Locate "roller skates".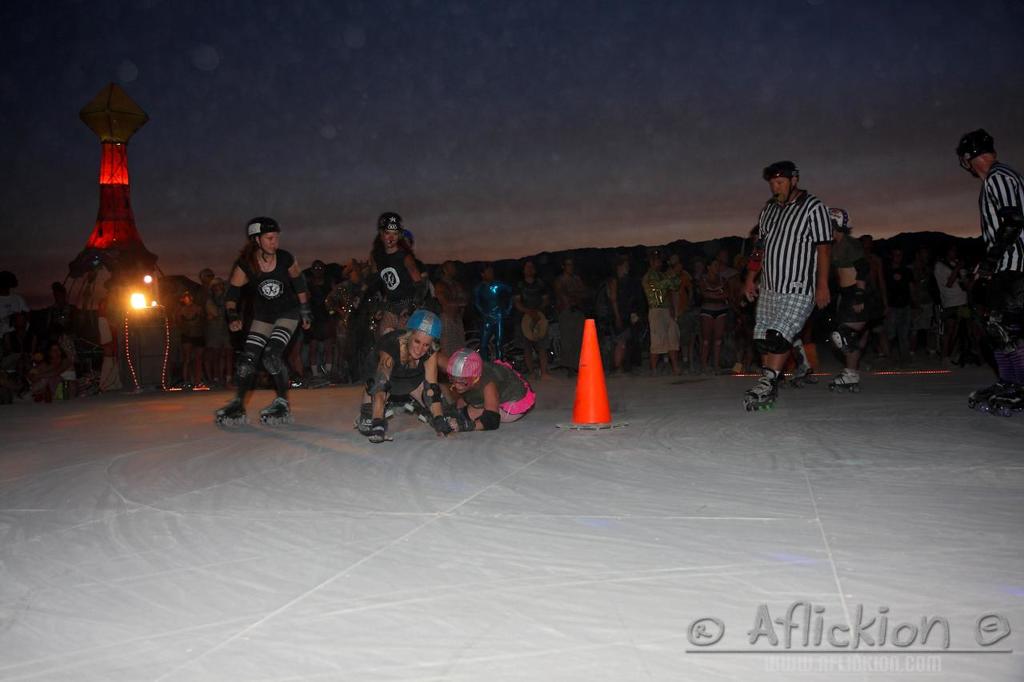
Bounding box: detection(982, 389, 1023, 416).
